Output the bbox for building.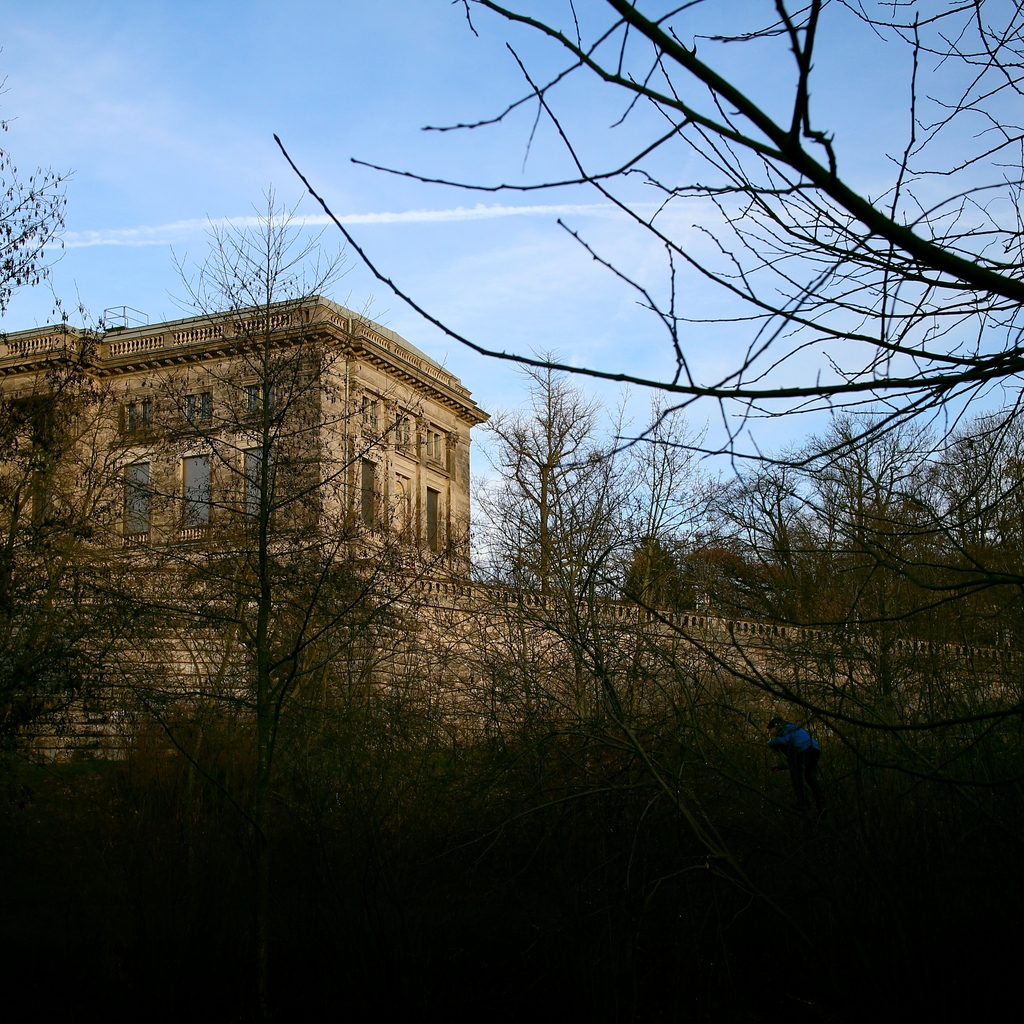
[0,293,493,582].
